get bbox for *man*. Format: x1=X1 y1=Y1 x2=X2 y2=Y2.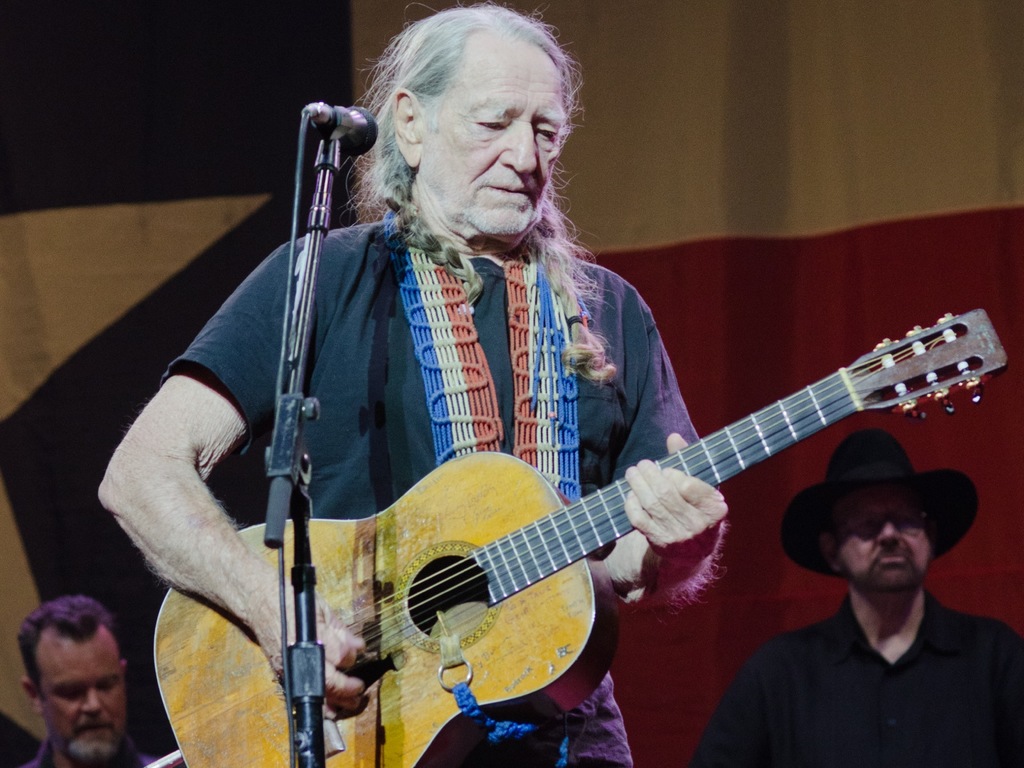
x1=691 y1=430 x2=1023 y2=767.
